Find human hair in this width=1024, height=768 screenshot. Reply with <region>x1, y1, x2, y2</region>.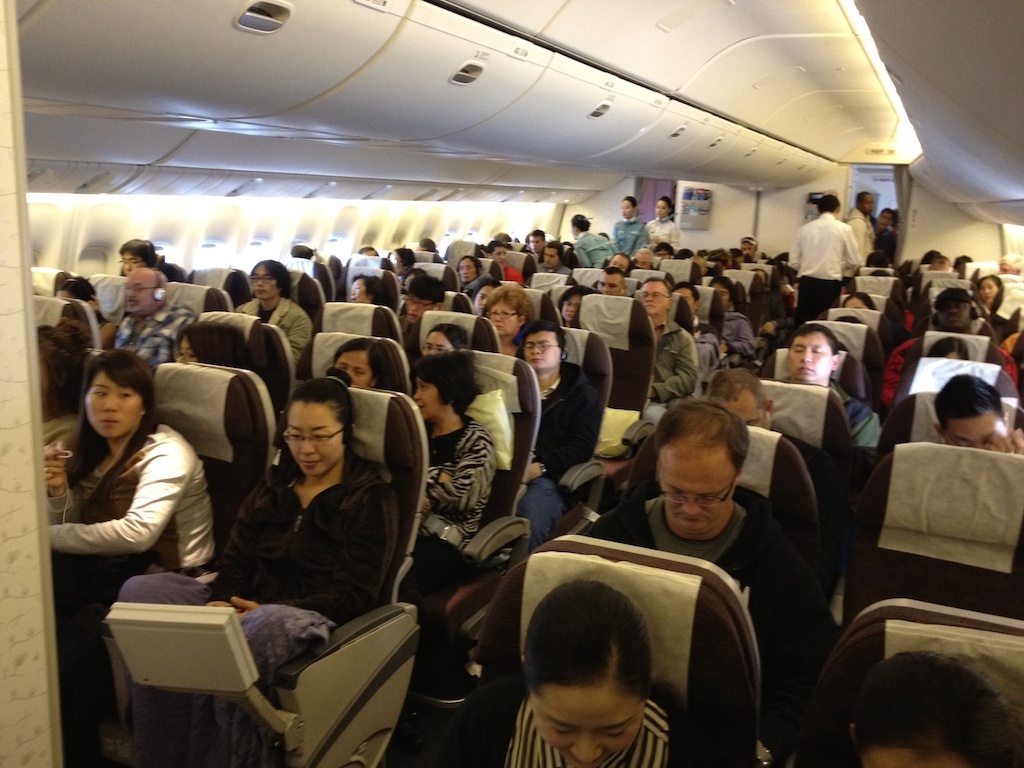
<region>981, 277, 1007, 309</region>.
